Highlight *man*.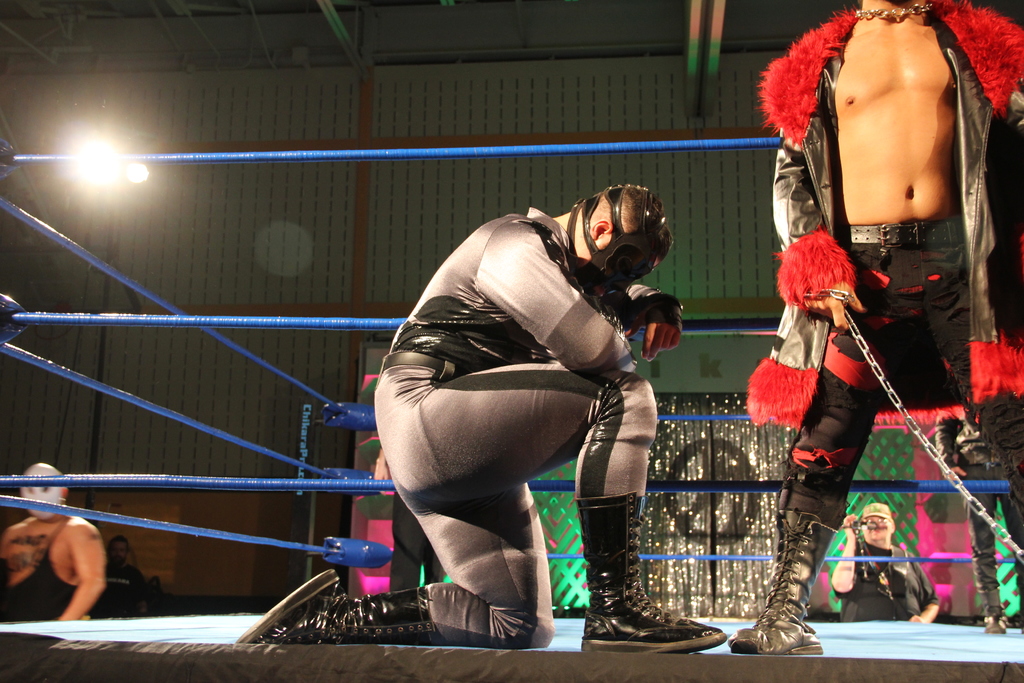
Highlighted region: <region>832, 497, 940, 617</region>.
